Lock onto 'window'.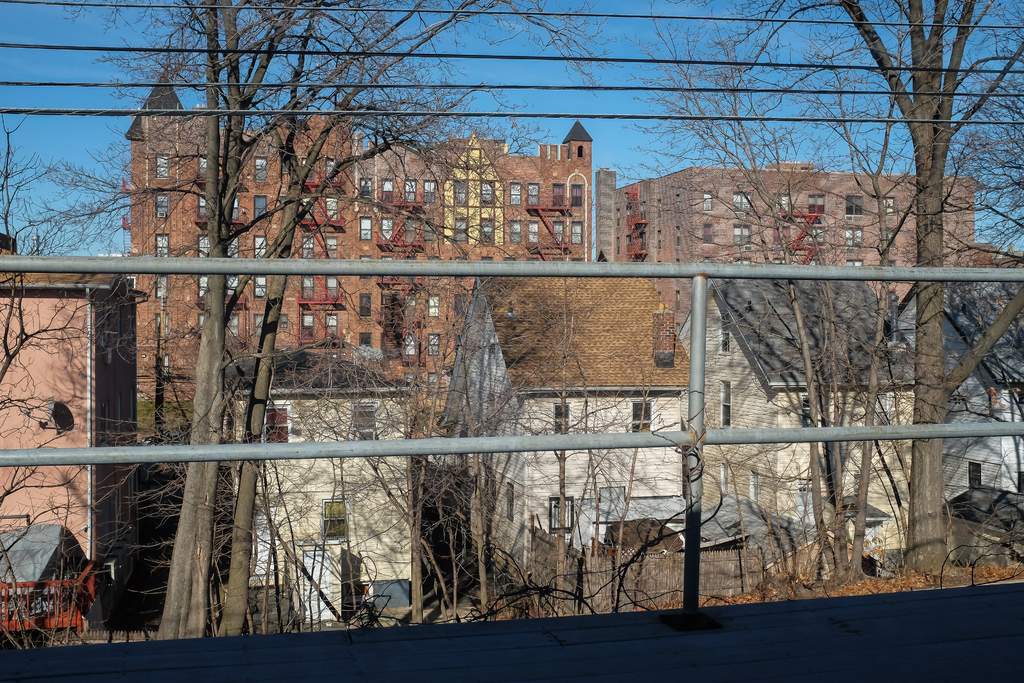
Locked: x1=572 y1=223 x2=581 y2=243.
